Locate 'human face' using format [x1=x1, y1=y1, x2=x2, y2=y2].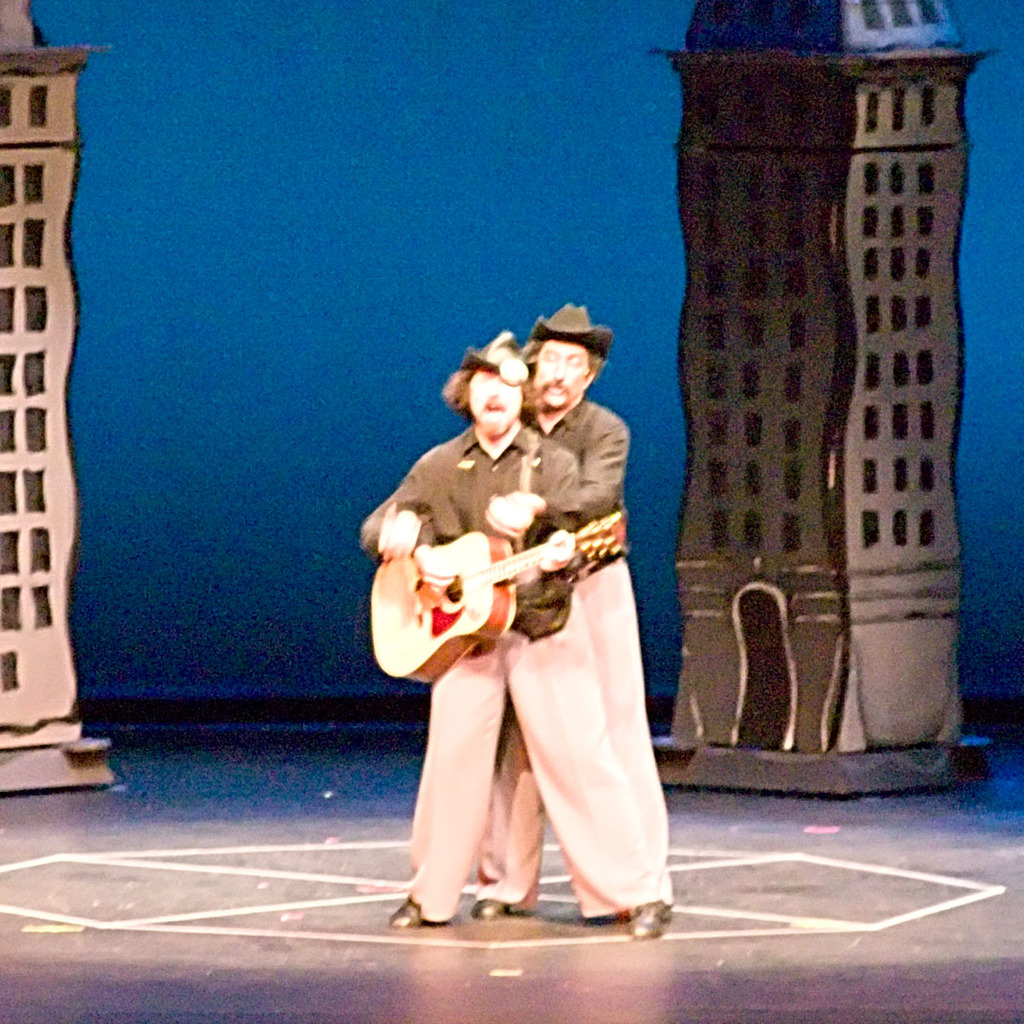
[x1=465, y1=369, x2=526, y2=439].
